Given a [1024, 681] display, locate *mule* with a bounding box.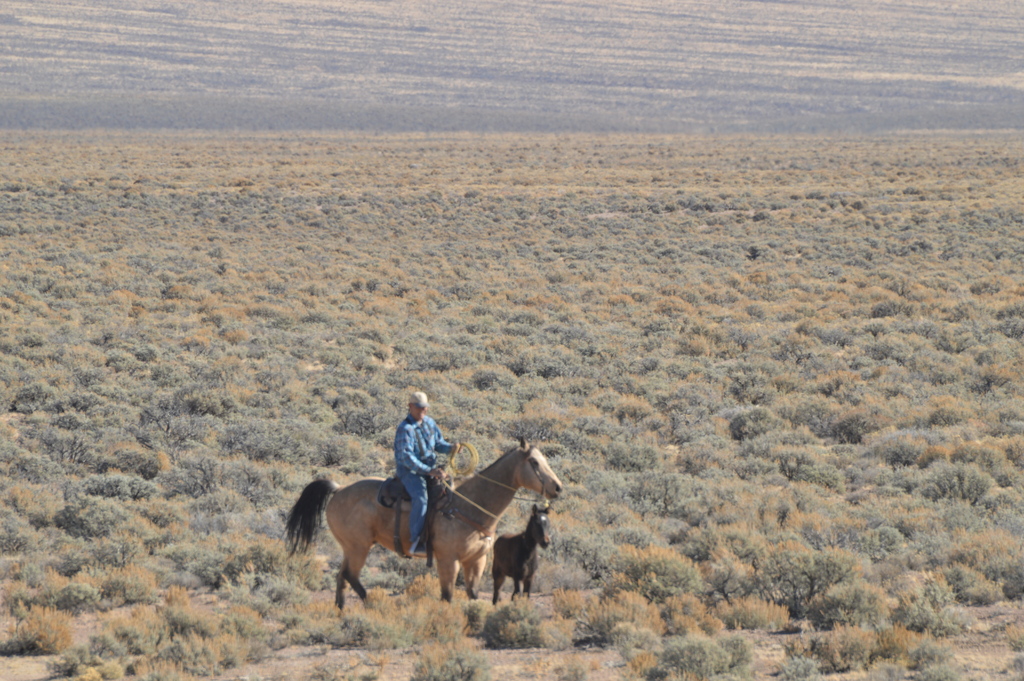
Located: (305, 446, 561, 623).
